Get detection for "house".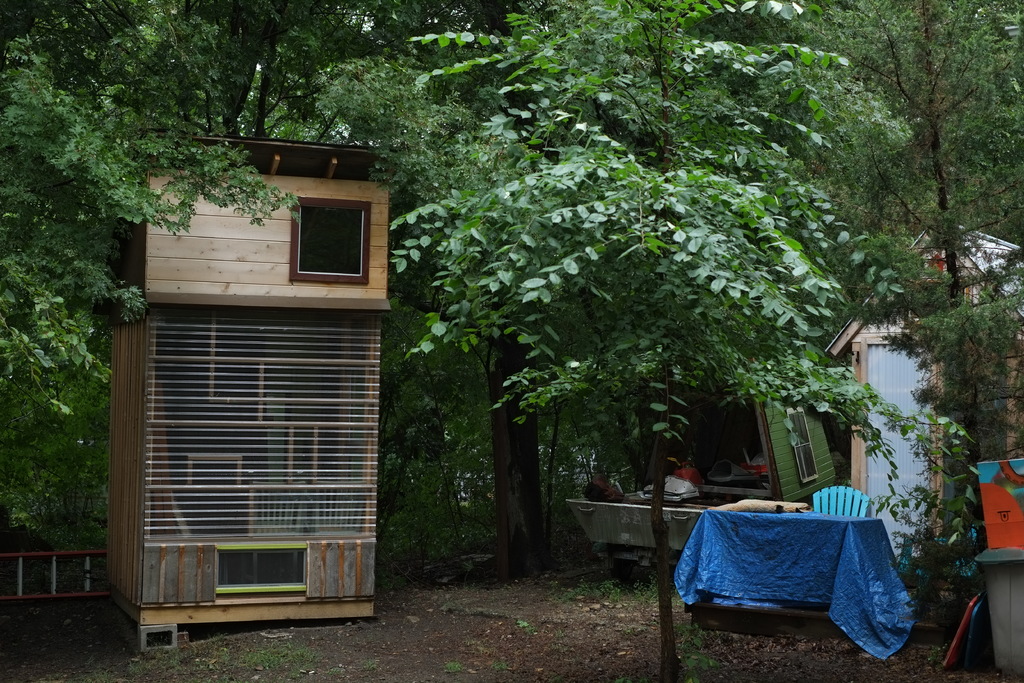
Detection: bbox=(90, 135, 394, 639).
